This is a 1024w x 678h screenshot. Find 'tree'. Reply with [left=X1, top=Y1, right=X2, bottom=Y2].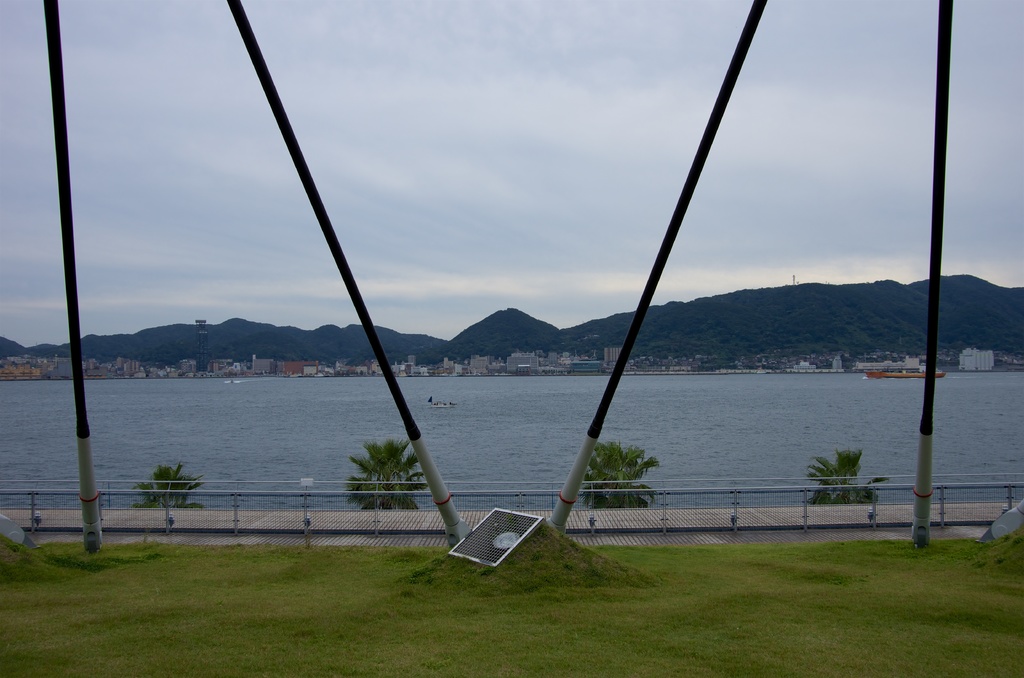
[left=803, top=444, right=892, bottom=506].
